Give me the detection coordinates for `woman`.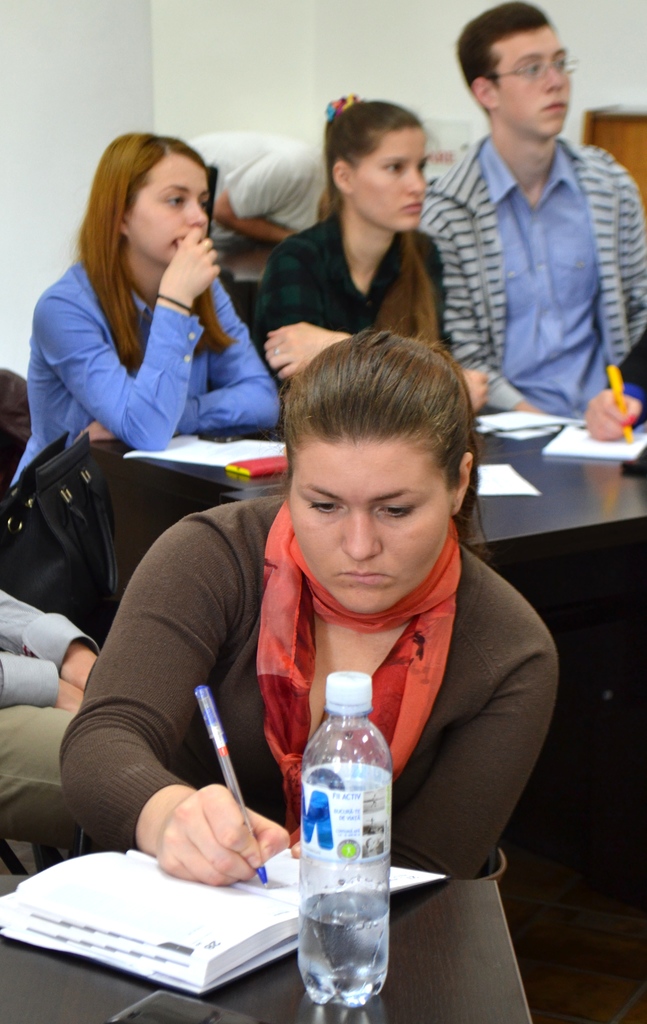
(x1=249, y1=92, x2=540, y2=406).
